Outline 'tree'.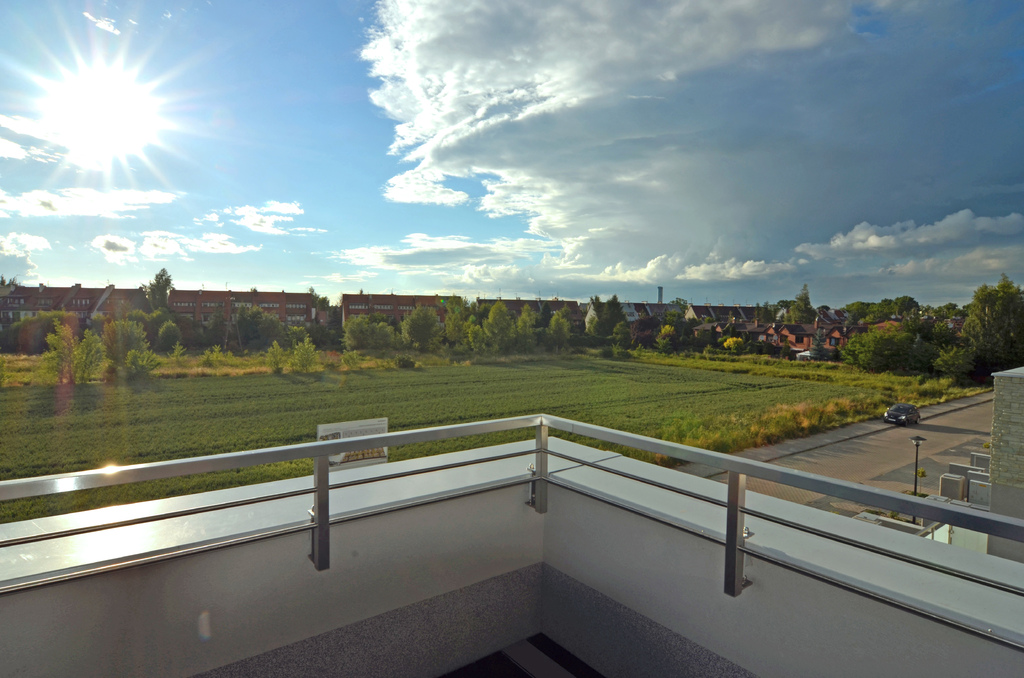
Outline: (485,296,522,349).
